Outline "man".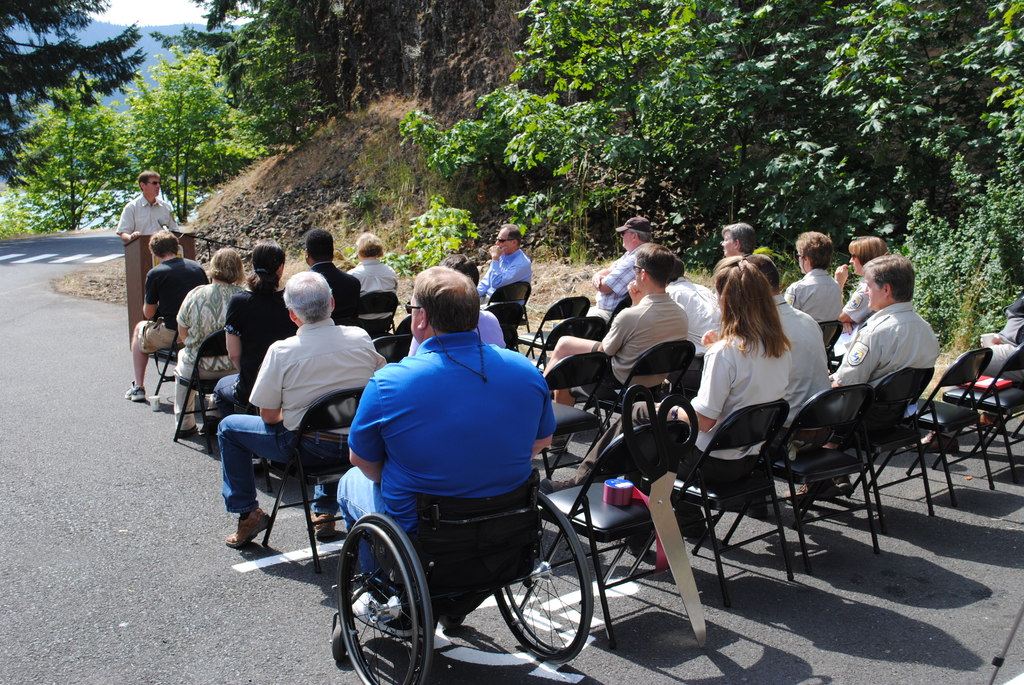
Outline: [111,168,185,239].
